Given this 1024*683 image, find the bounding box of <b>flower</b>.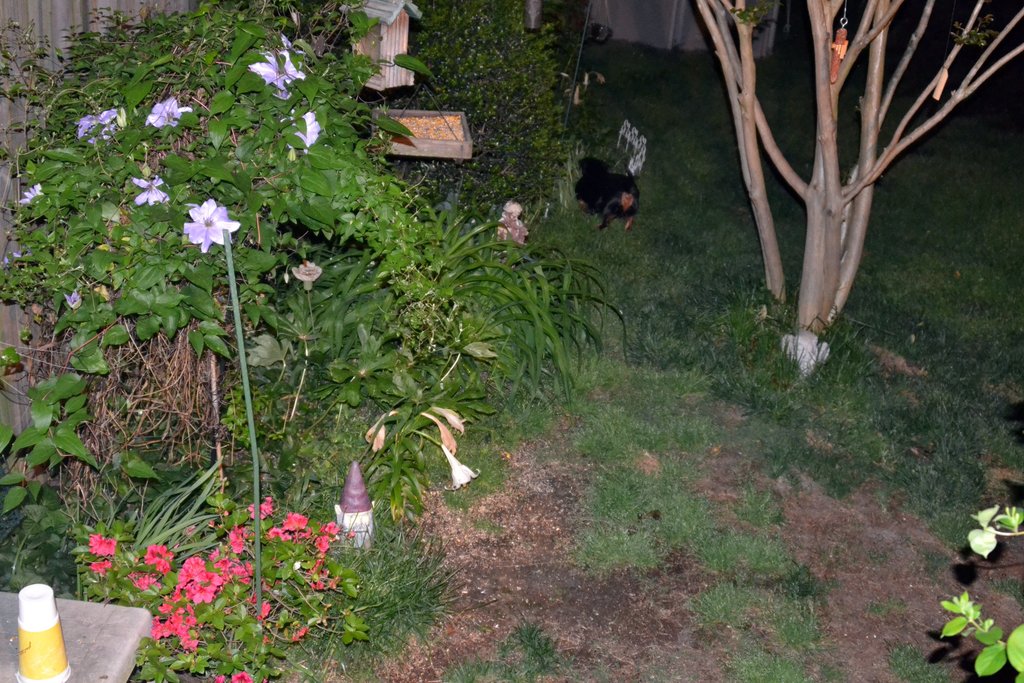
select_region(166, 185, 238, 256).
